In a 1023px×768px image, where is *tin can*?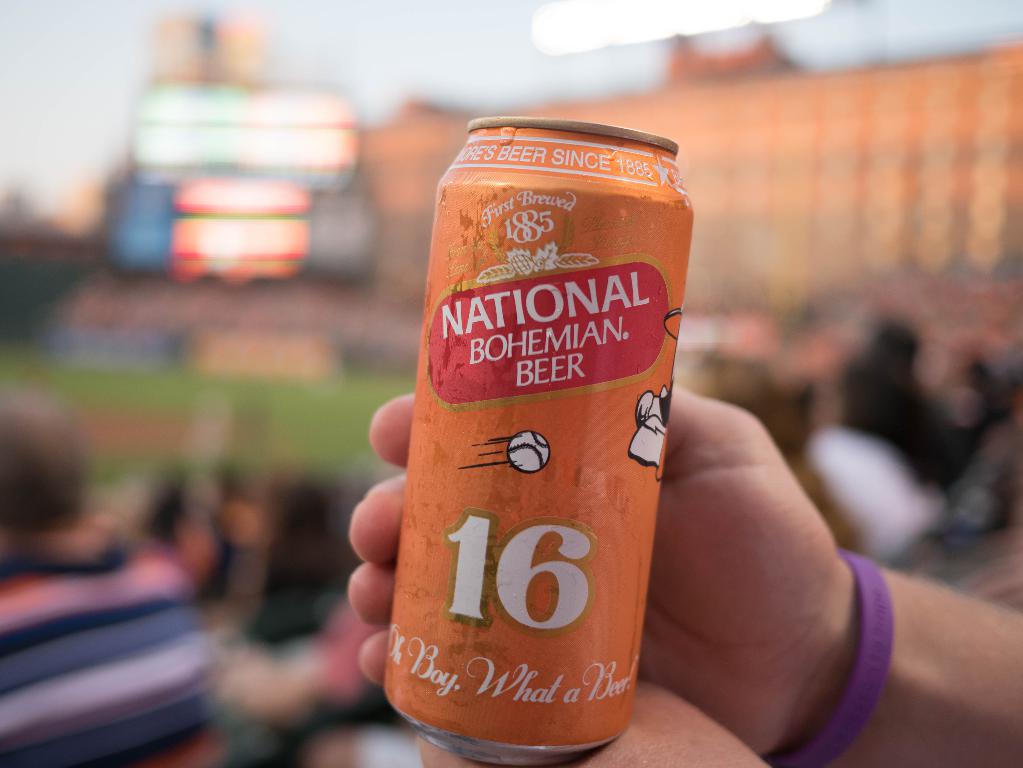
left=381, top=113, right=695, bottom=767.
